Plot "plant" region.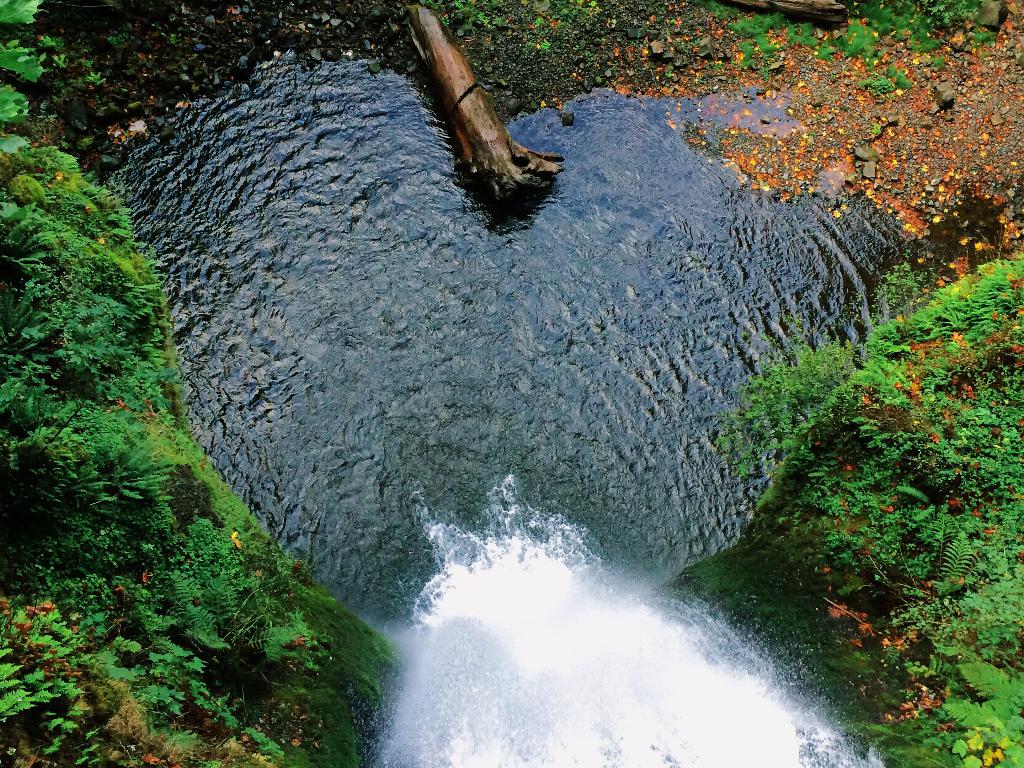
Plotted at (659,255,1023,767).
